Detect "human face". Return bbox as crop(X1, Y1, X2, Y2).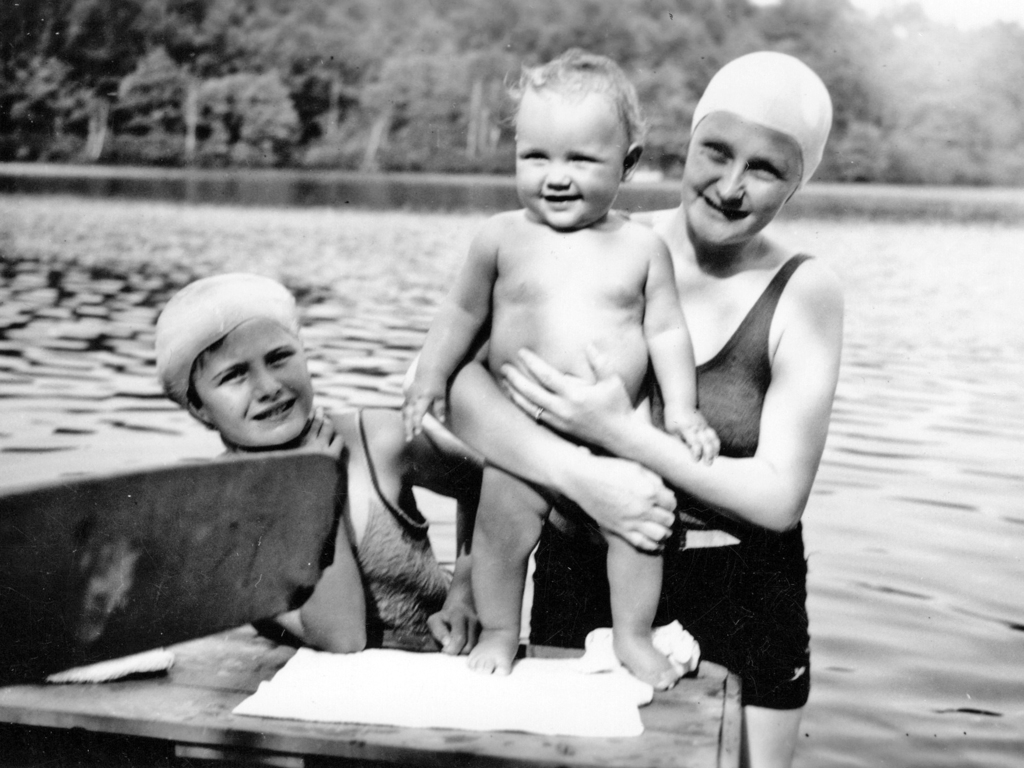
crop(188, 316, 318, 450).
